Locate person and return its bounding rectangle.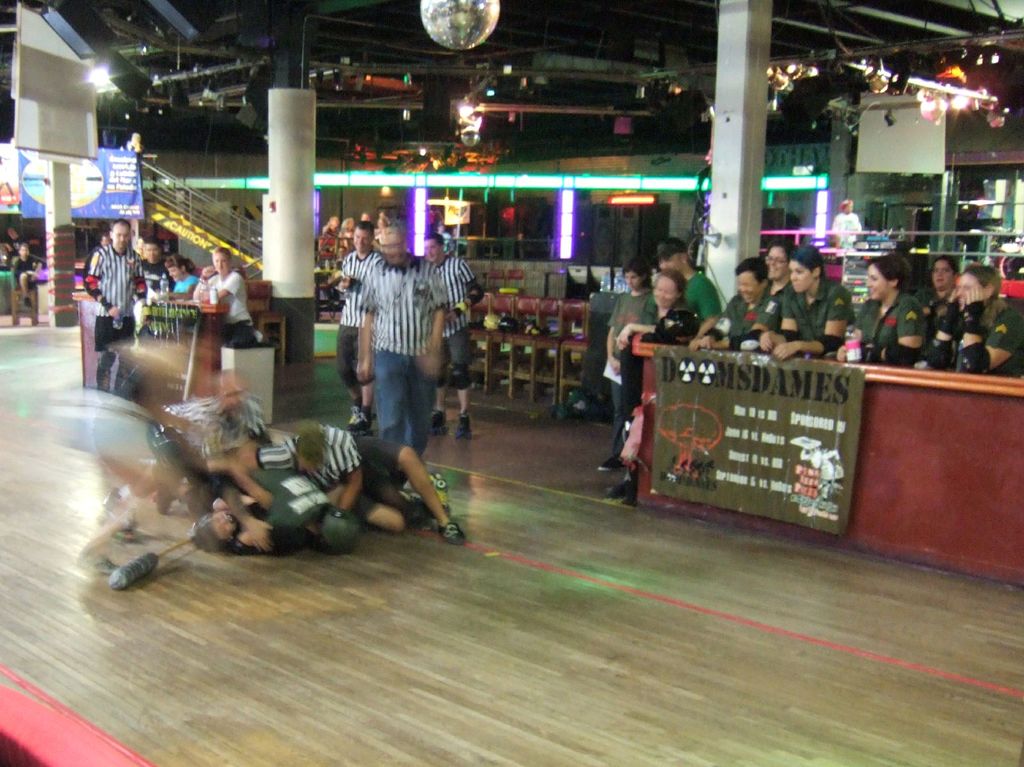
[left=417, top=232, right=485, bottom=437].
